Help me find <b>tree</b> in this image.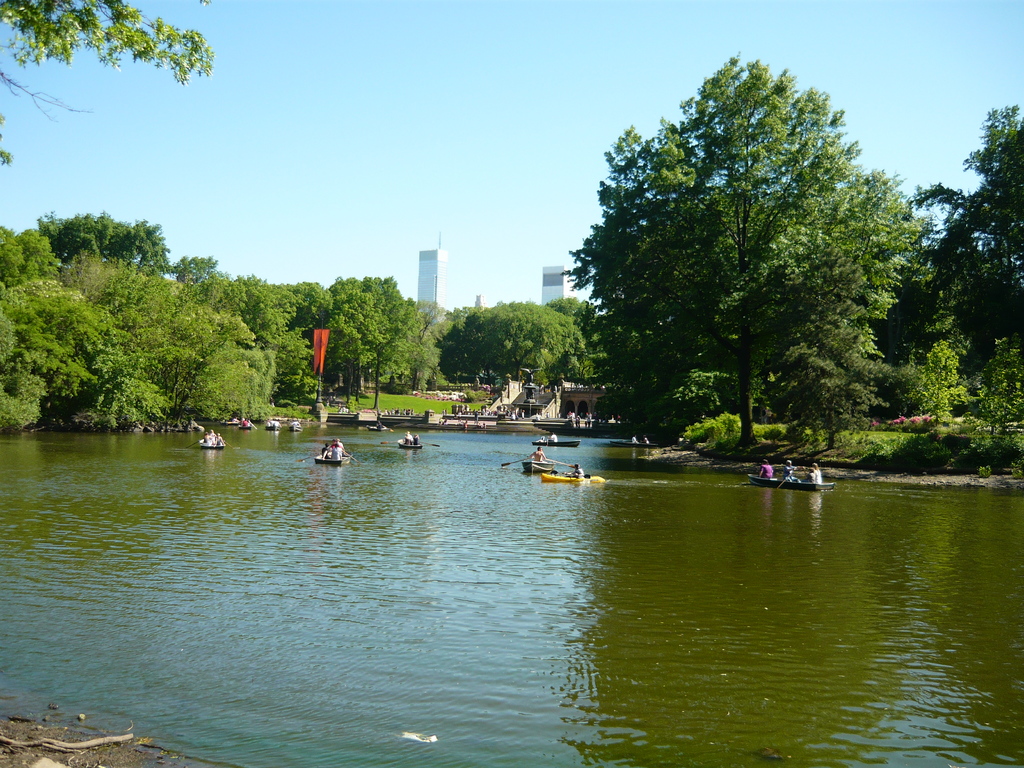
Found it: l=0, t=0, r=216, b=168.
